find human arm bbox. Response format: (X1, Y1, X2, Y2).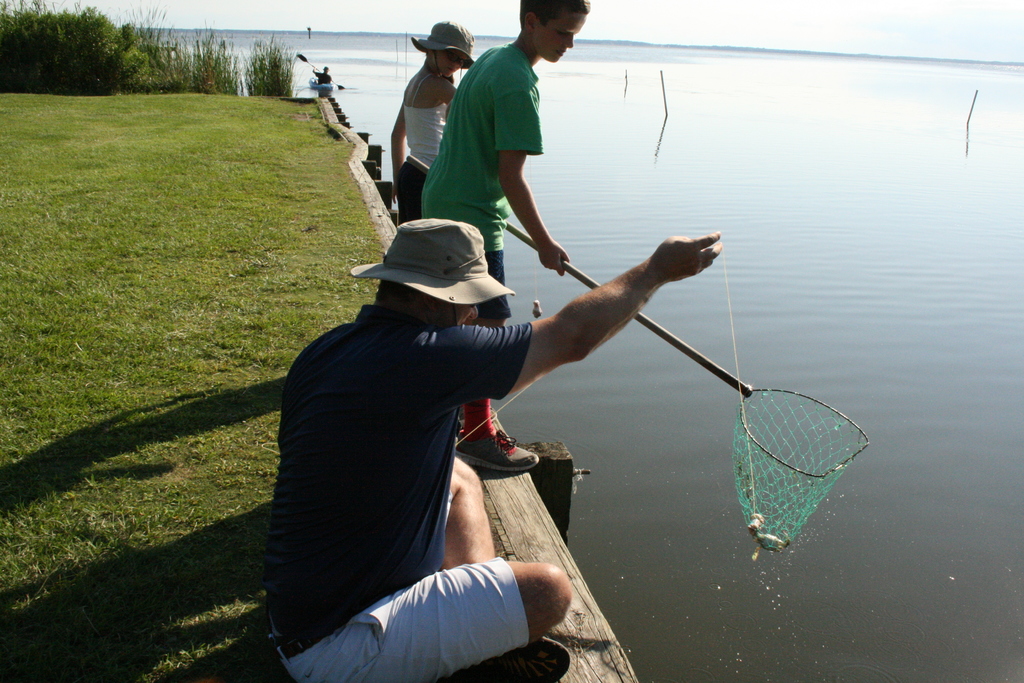
(383, 95, 412, 184).
